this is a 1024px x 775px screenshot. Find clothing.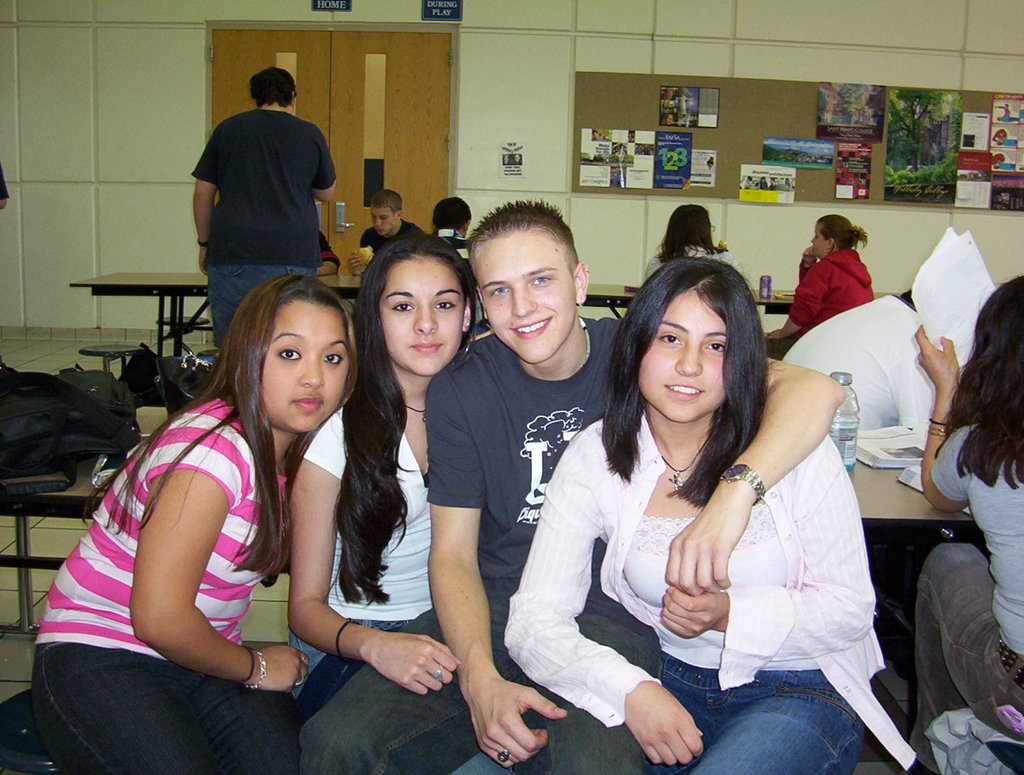
Bounding box: x1=360, y1=221, x2=418, y2=258.
